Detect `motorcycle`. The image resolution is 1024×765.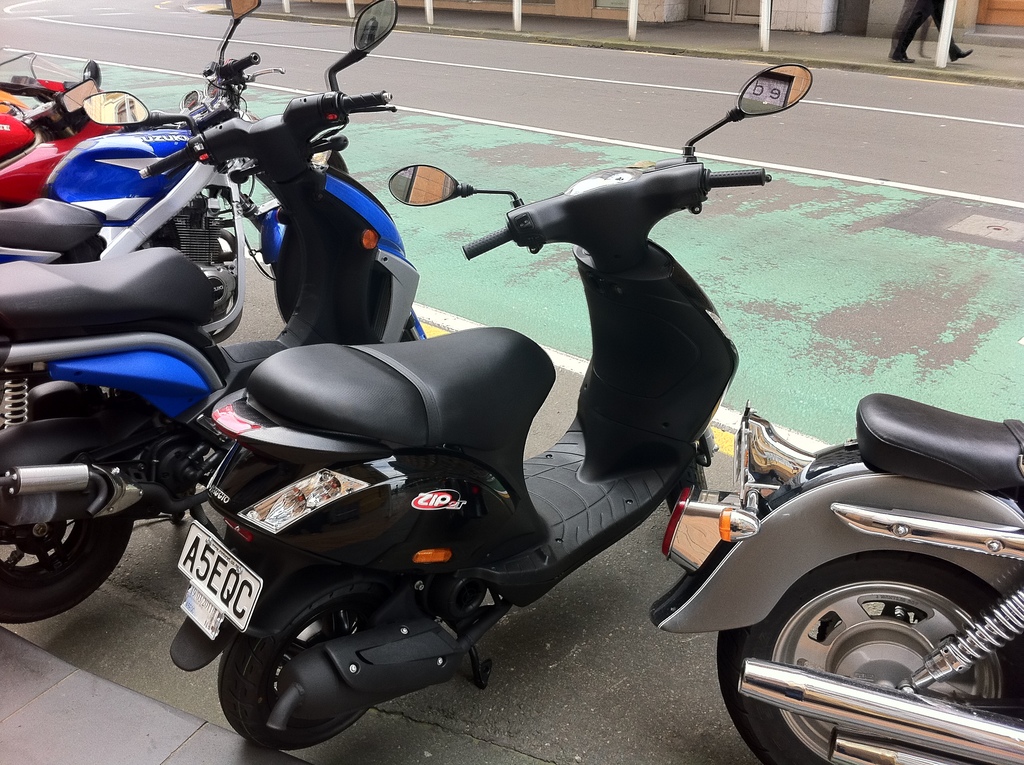
box(649, 396, 1023, 764).
